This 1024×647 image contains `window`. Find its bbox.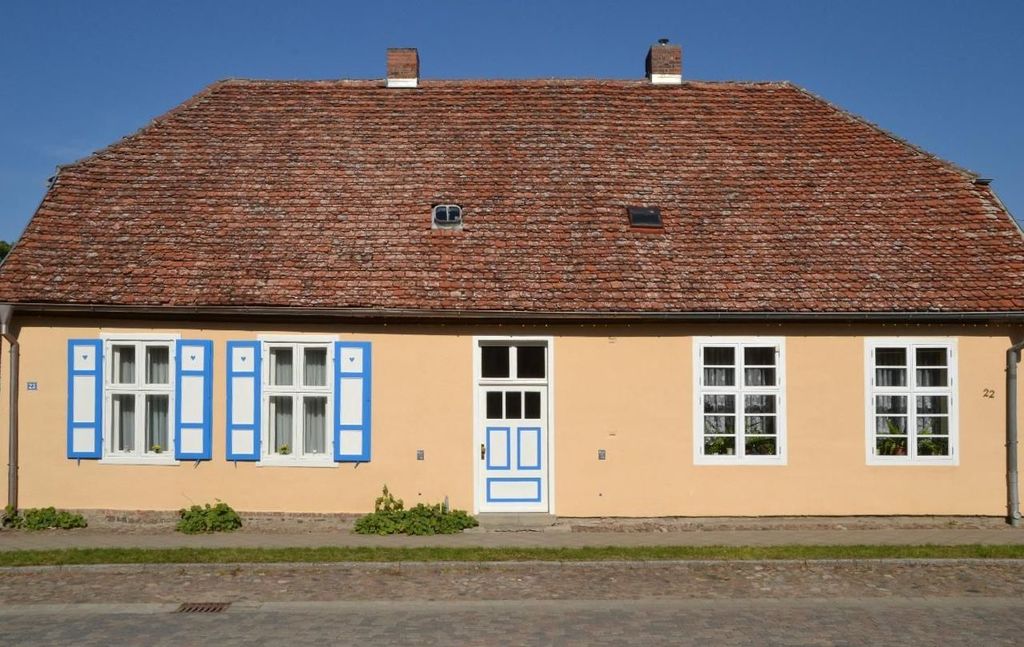
[x1=224, y1=344, x2=365, y2=467].
